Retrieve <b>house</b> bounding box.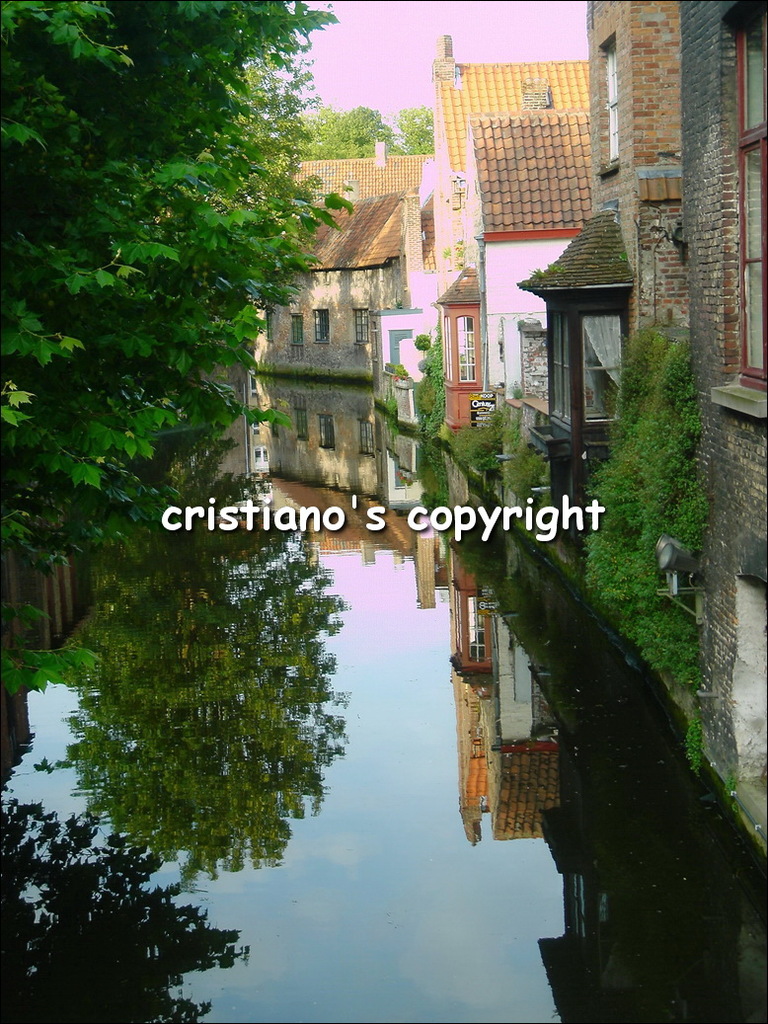
Bounding box: x1=258 y1=189 x2=407 y2=498.
